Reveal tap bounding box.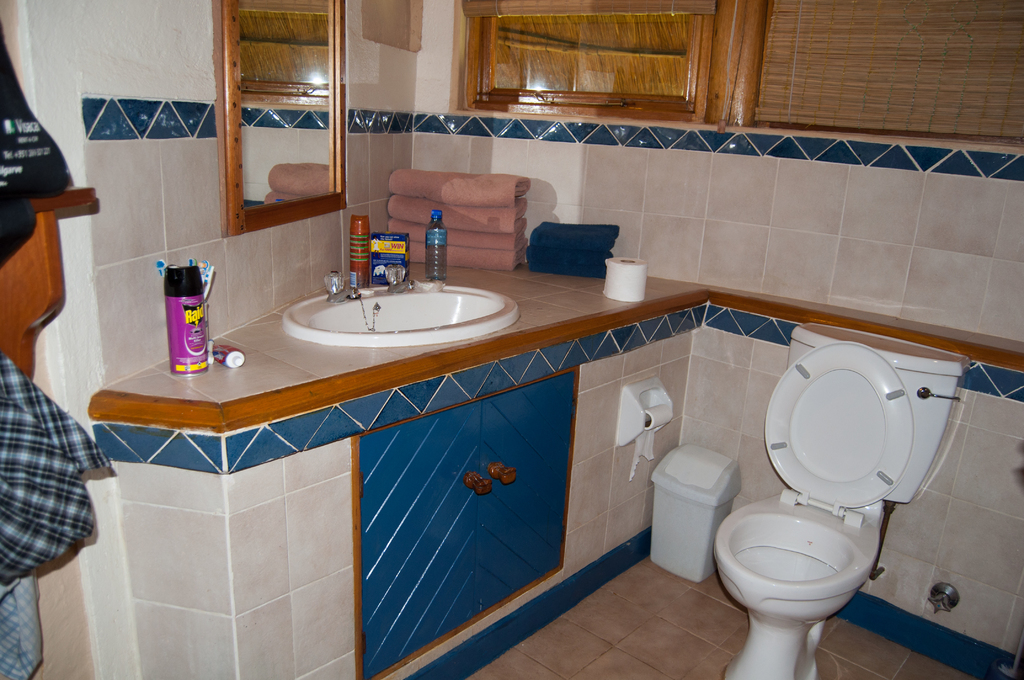
Revealed: <bbox>324, 271, 358, 309</bbox>.
